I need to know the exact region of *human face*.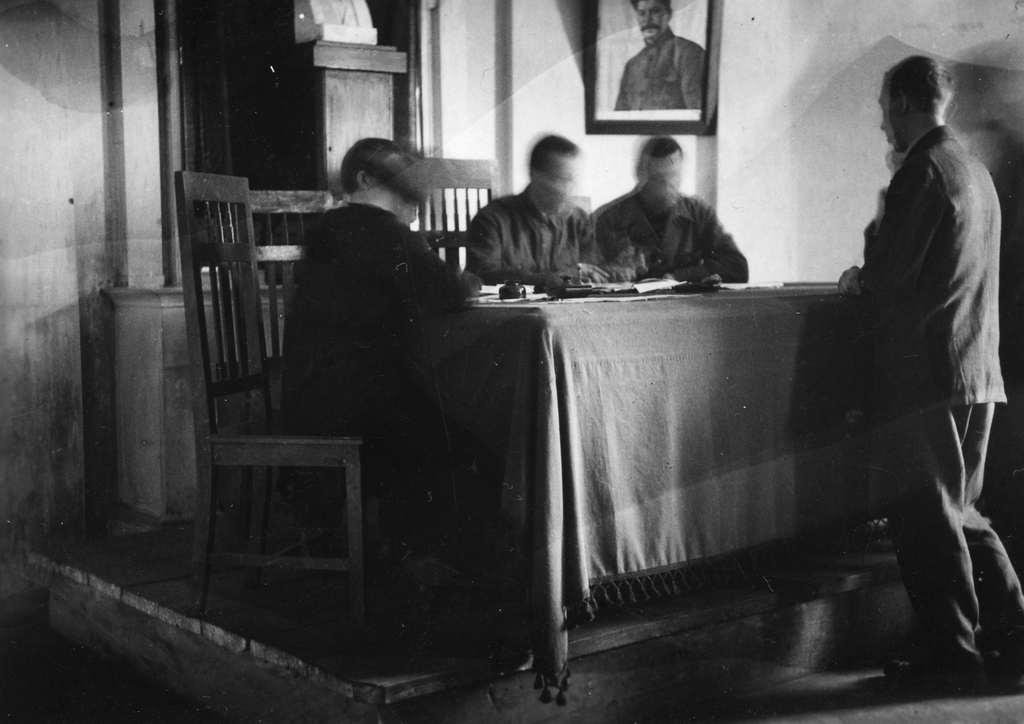
Region: <bbox>637, 0, 668, 36</bbox>.
